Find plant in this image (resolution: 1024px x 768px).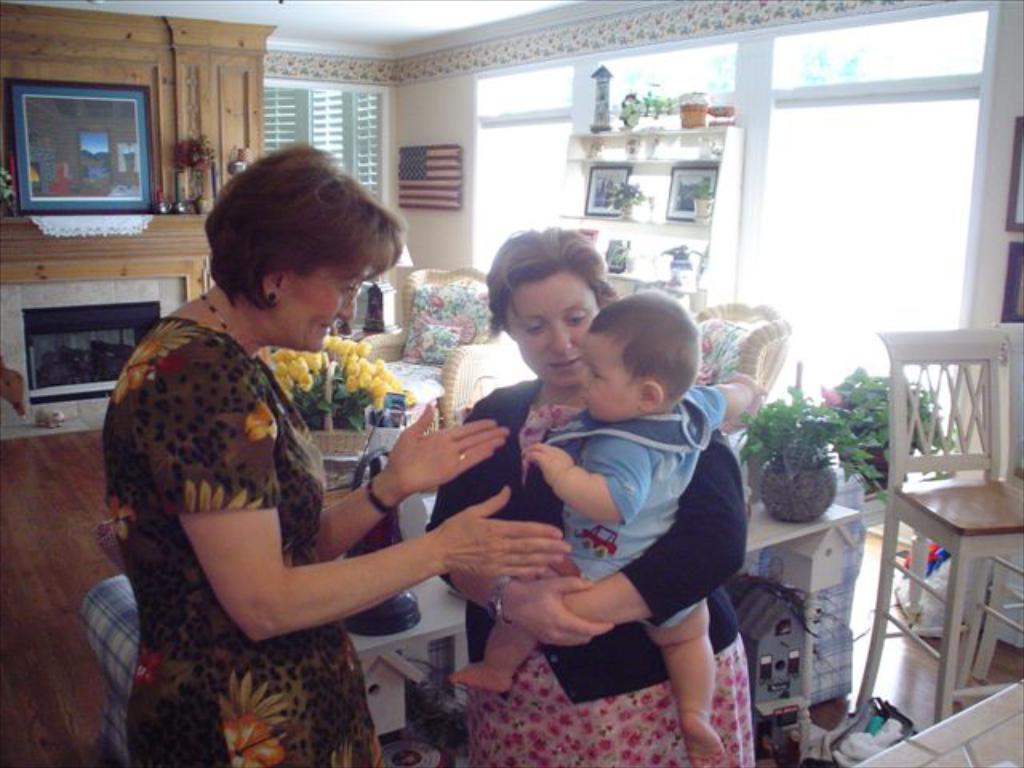
[x1=619, y1=86, x2=690, y2=136].
